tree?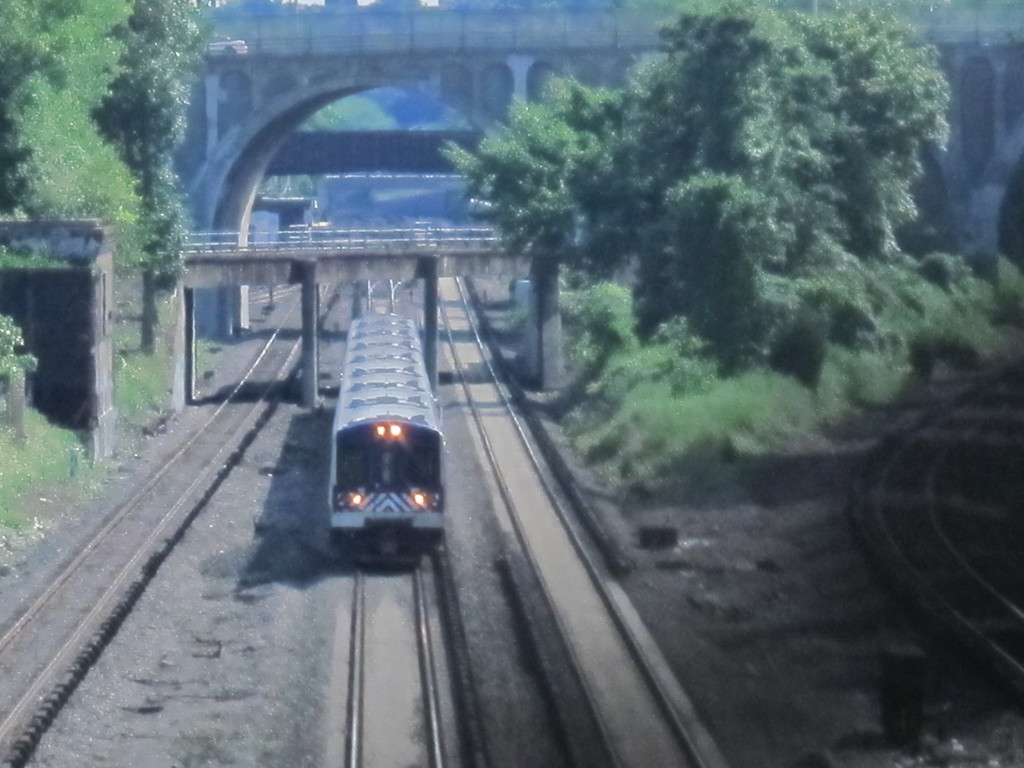
<bbox>0, 0, 179, 362</bbox>
